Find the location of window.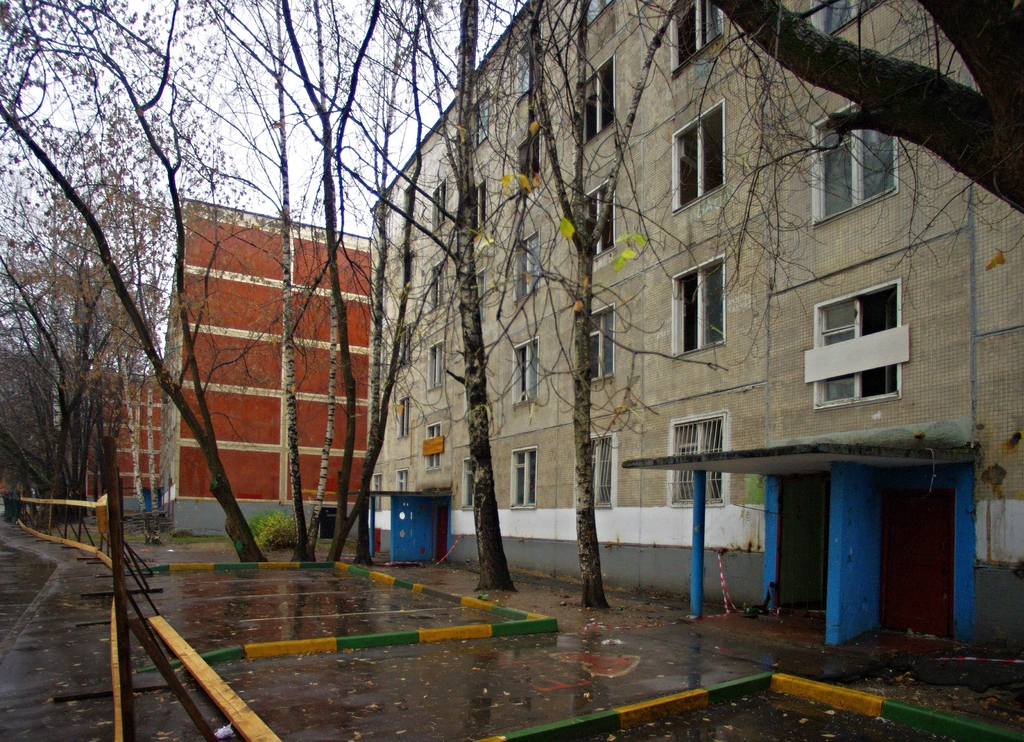
Location: (575,59,621,147).
